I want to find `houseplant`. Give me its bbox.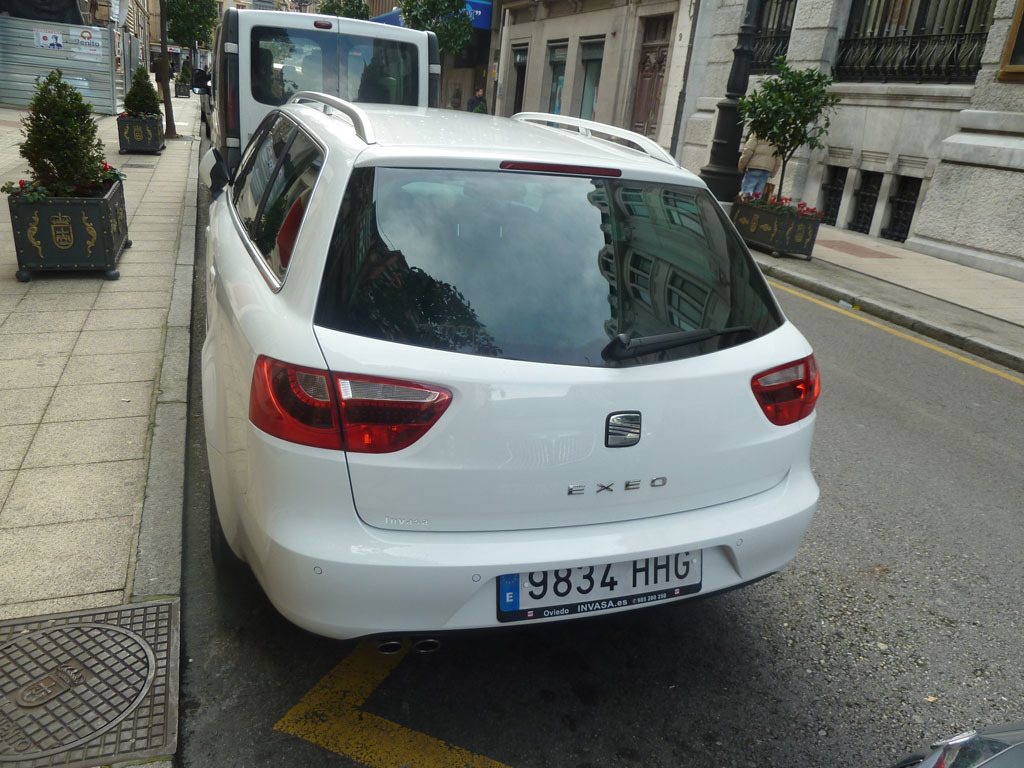
BBox(0, 60, 130, 281).
